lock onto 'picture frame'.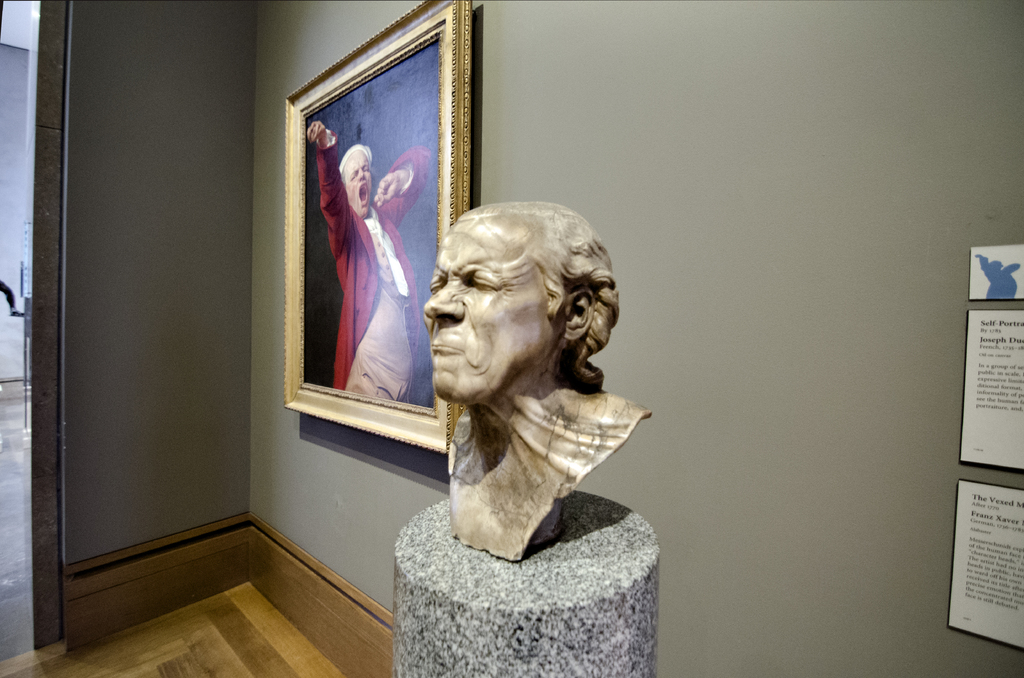
Locked: {"x1": 961, "y1": 314, "x2": 1023, "y2": 472}.
